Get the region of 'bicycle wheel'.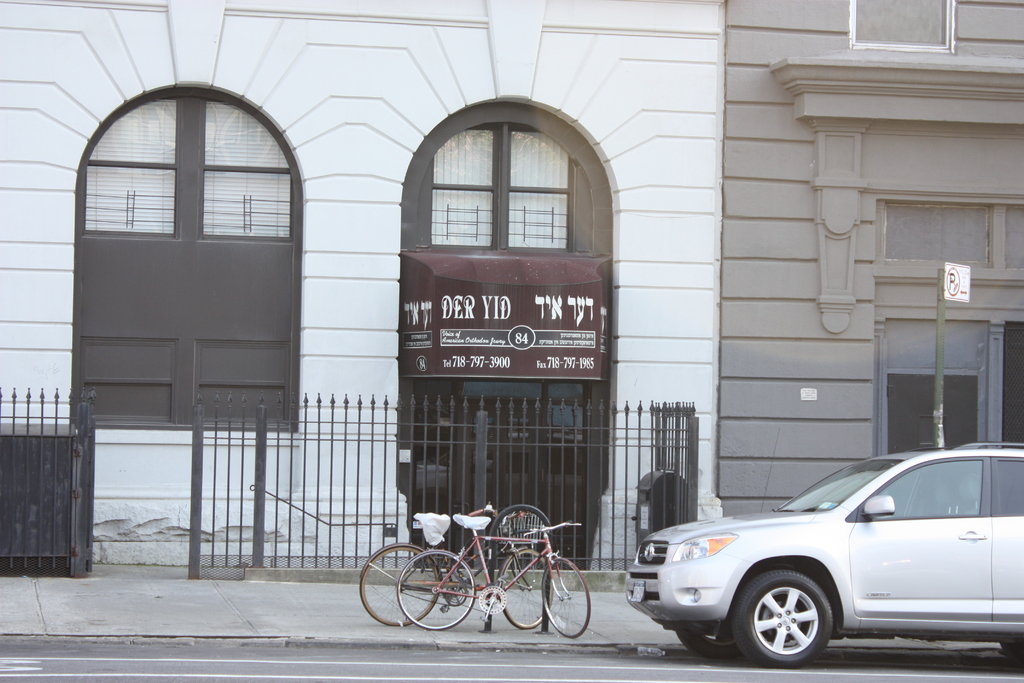
x1=497, y1=548, x2=557, y2=633.
